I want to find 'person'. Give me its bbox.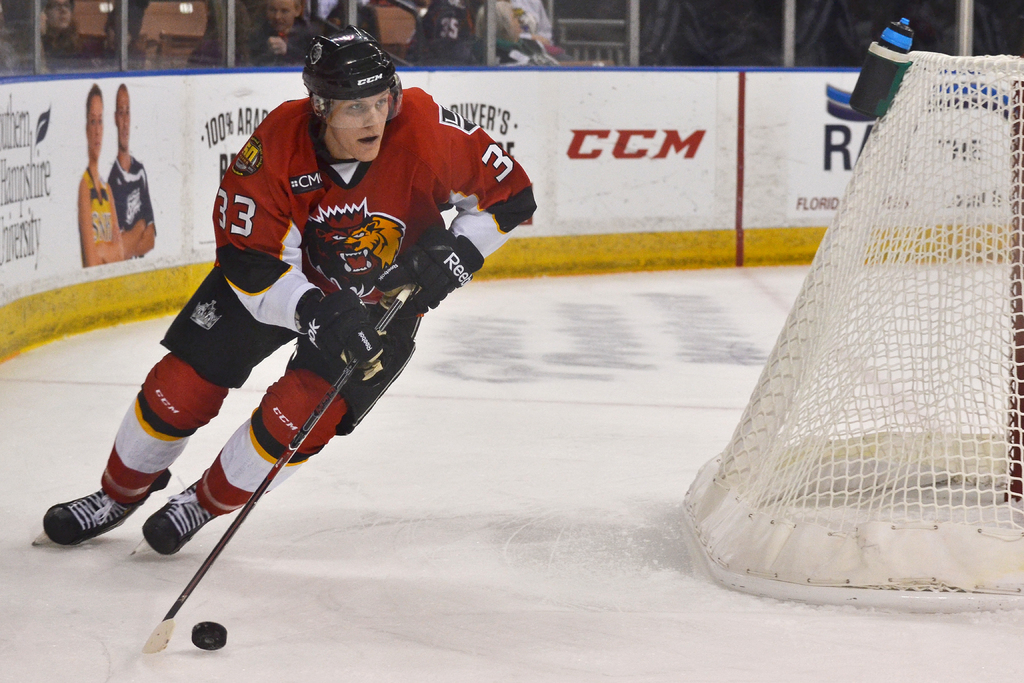
locate(76, 85, 128, 264).
